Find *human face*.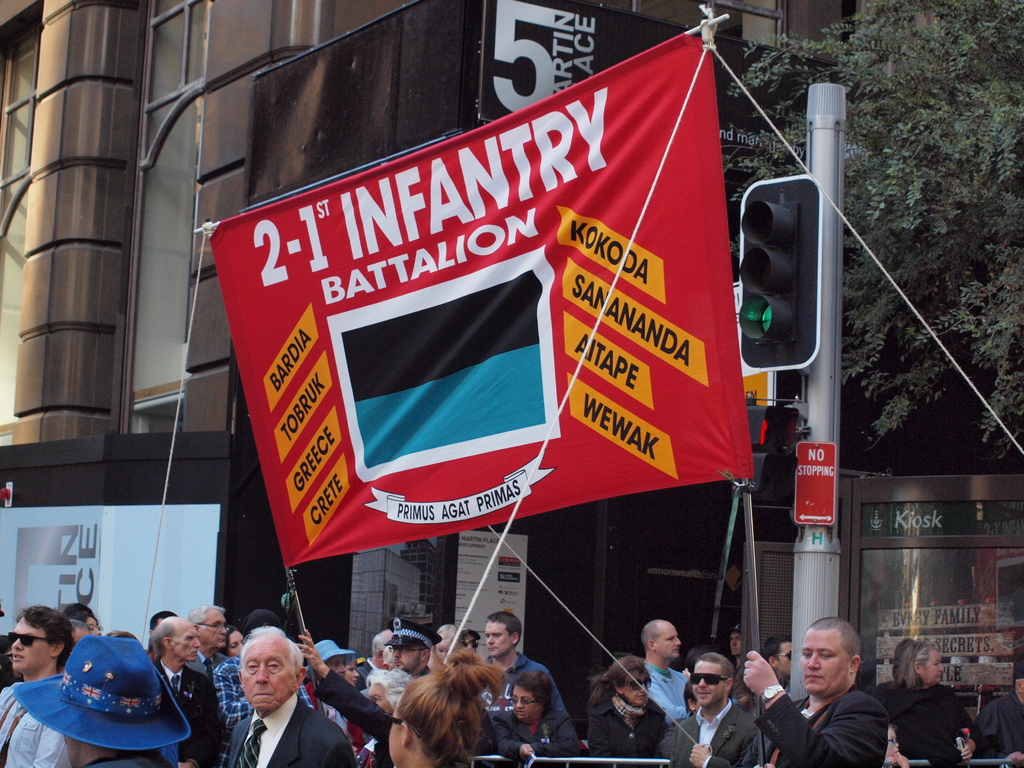
box=[921, 650, 947, 685].
